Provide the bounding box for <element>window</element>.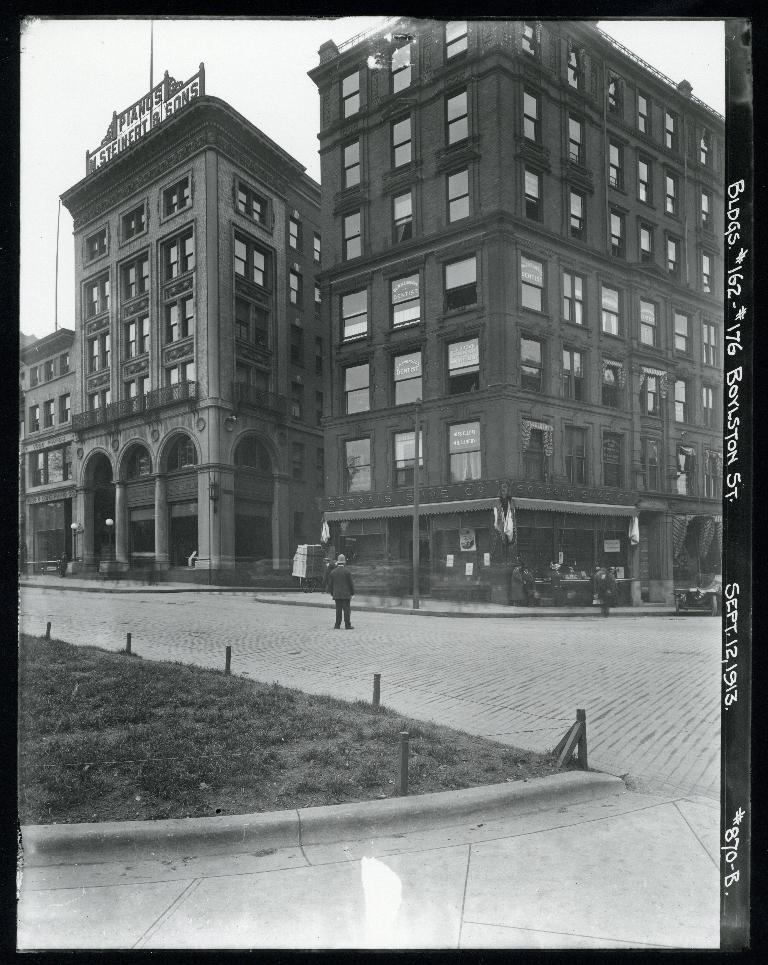
{"left": 33, "top": 446, "right": 77, "bottom": 487}.
